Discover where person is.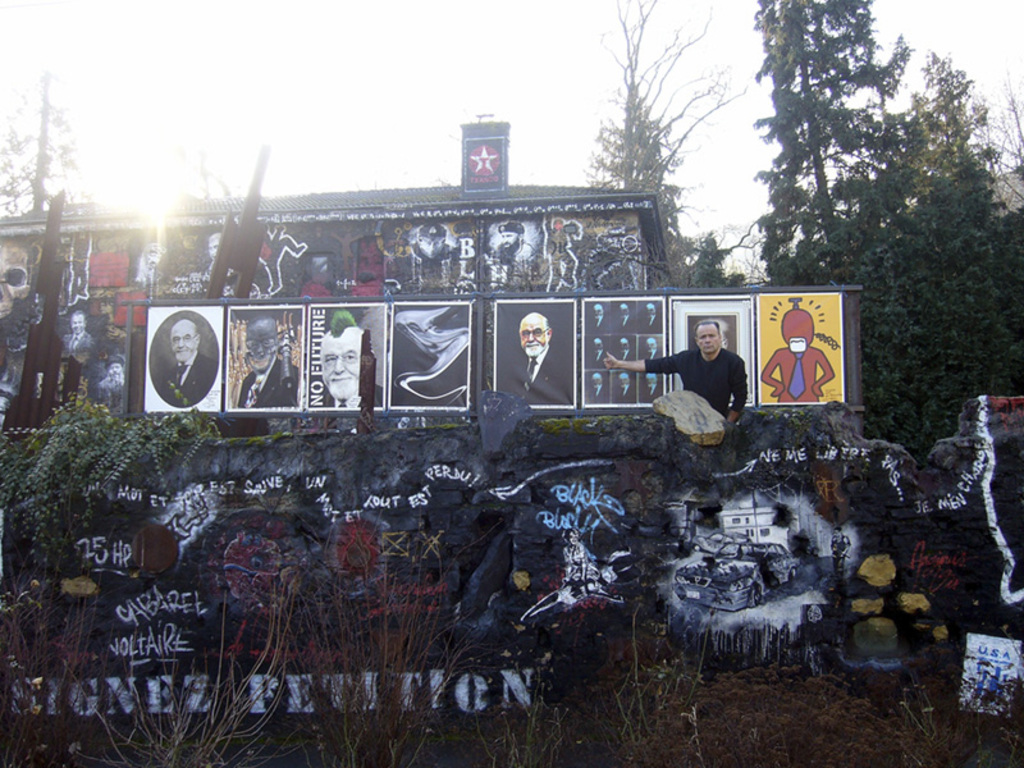
Discovered at 641:338:662:360.
